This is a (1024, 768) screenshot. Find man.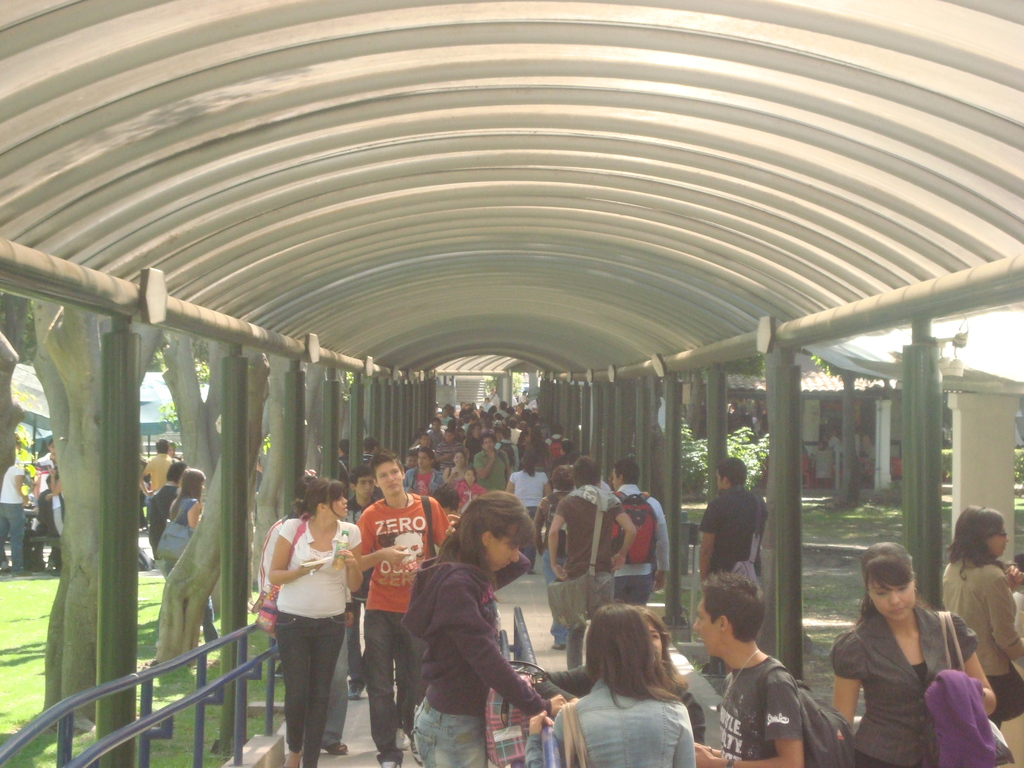
Bounding box: rect(337, 471, 384, 701).
